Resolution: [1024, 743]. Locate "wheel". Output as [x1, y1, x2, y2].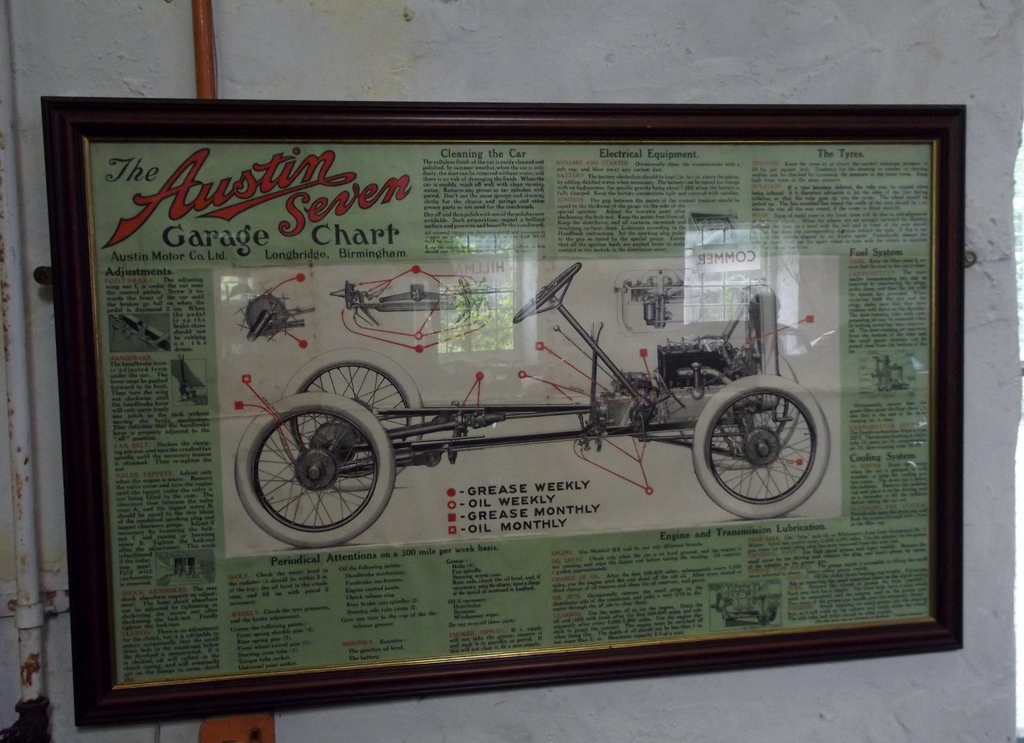
[282, 347, 424, 491].
